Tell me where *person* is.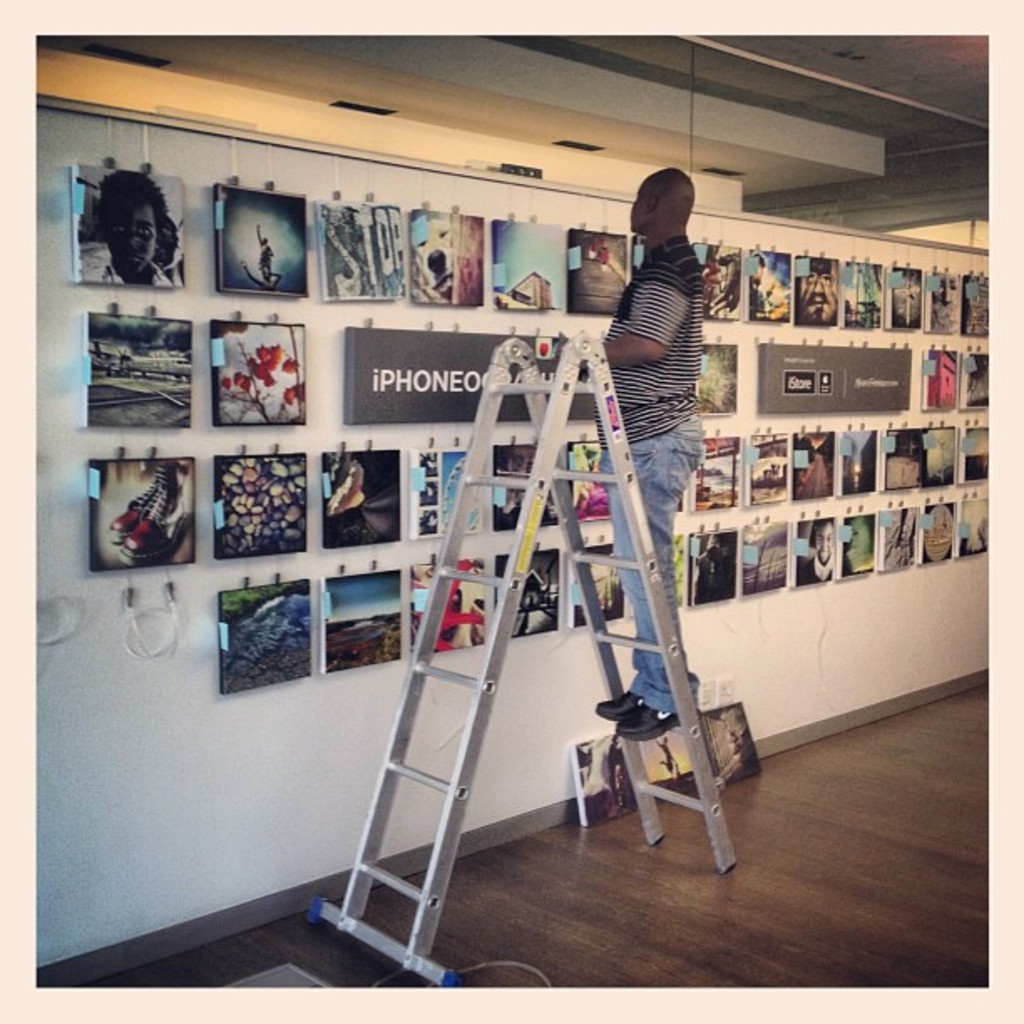
*person* is at [x1=850, y1=515, x2=873, y2=569].
